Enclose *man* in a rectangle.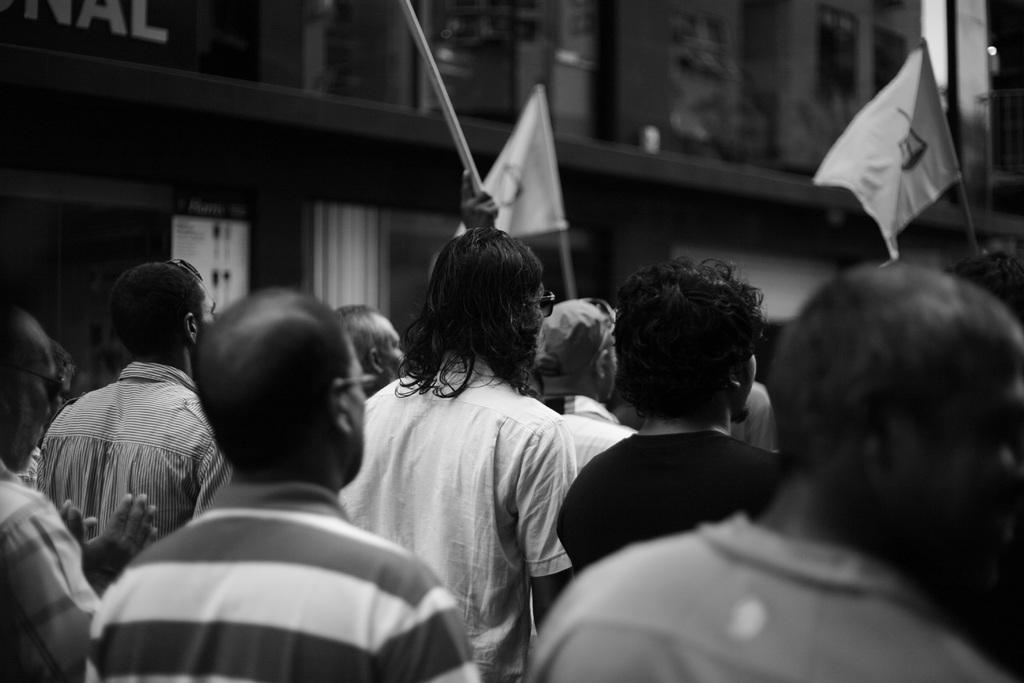
detection(341, 305, 410, 569).
